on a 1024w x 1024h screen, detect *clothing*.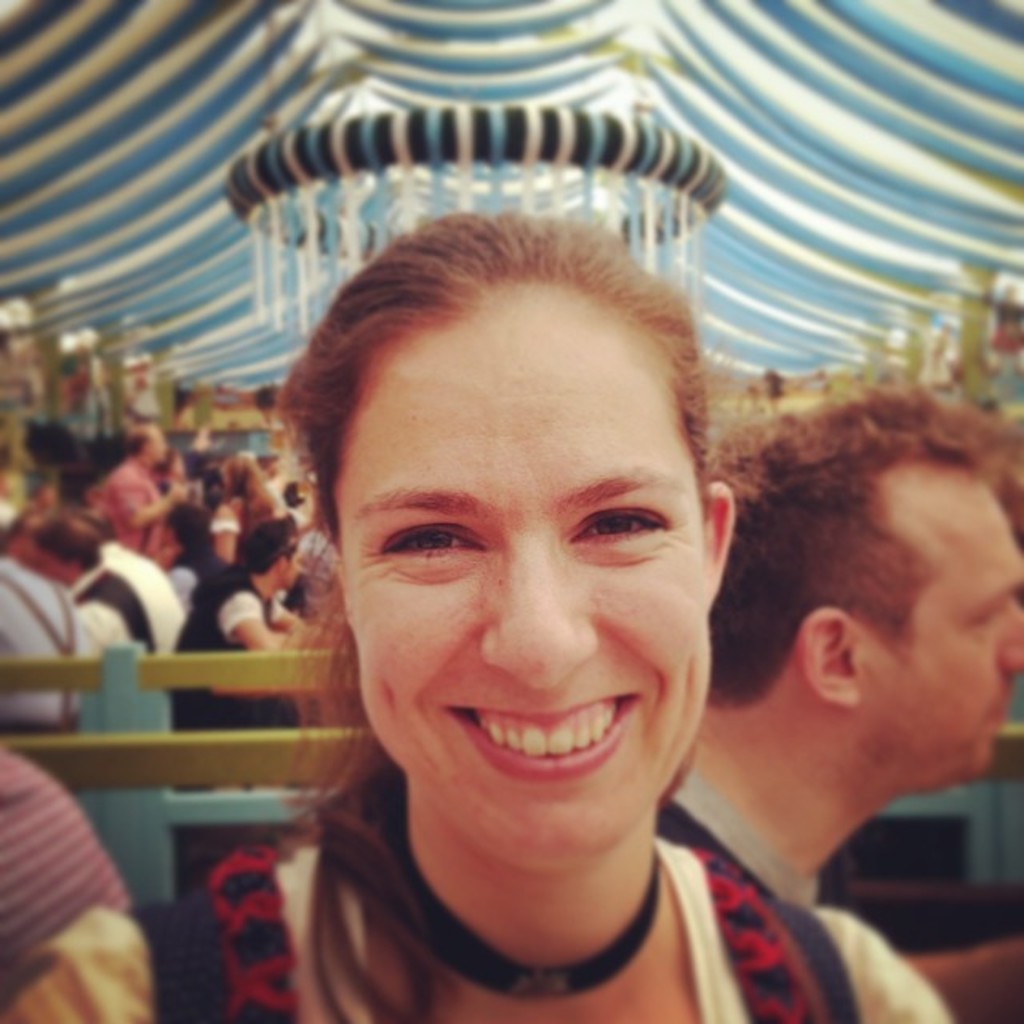
<bbox>672, 762, 835, 928</bbox>.
